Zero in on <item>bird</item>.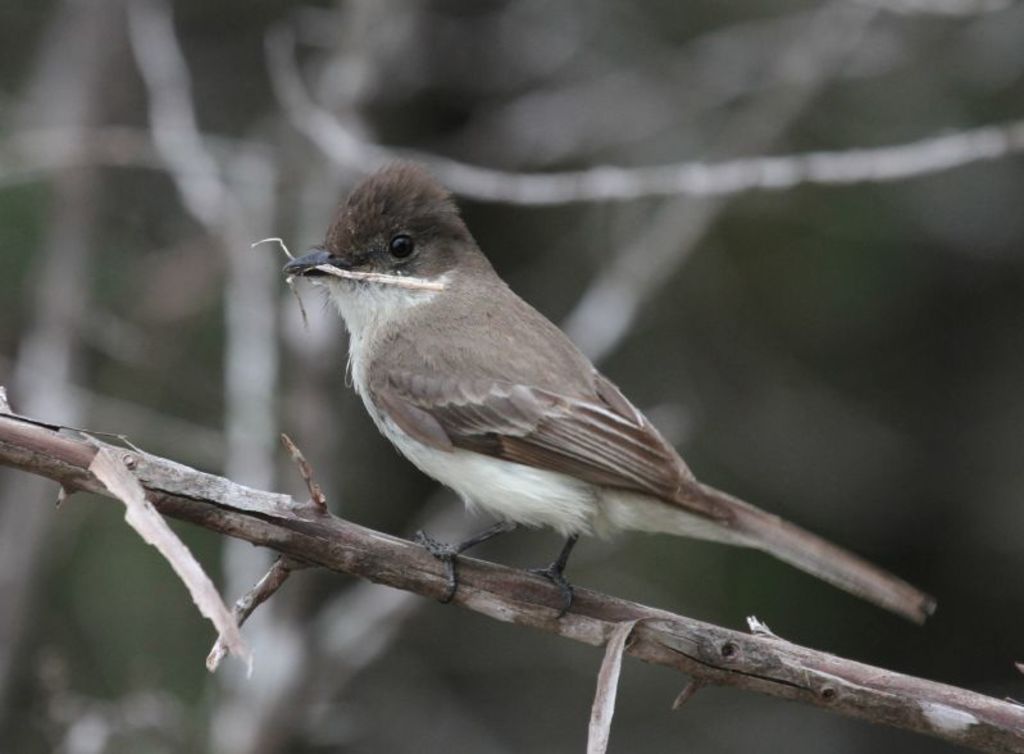
Zeroed in: [x1=267, y1=177, x2=887, y2=613].
